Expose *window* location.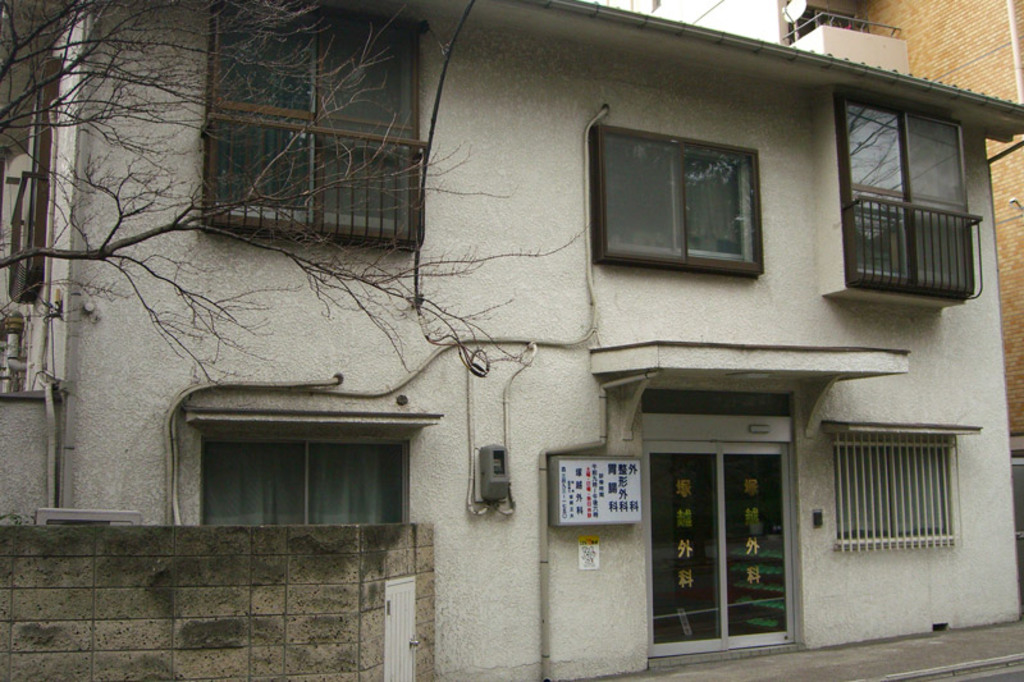
Exposed at 838:91:969:296.
